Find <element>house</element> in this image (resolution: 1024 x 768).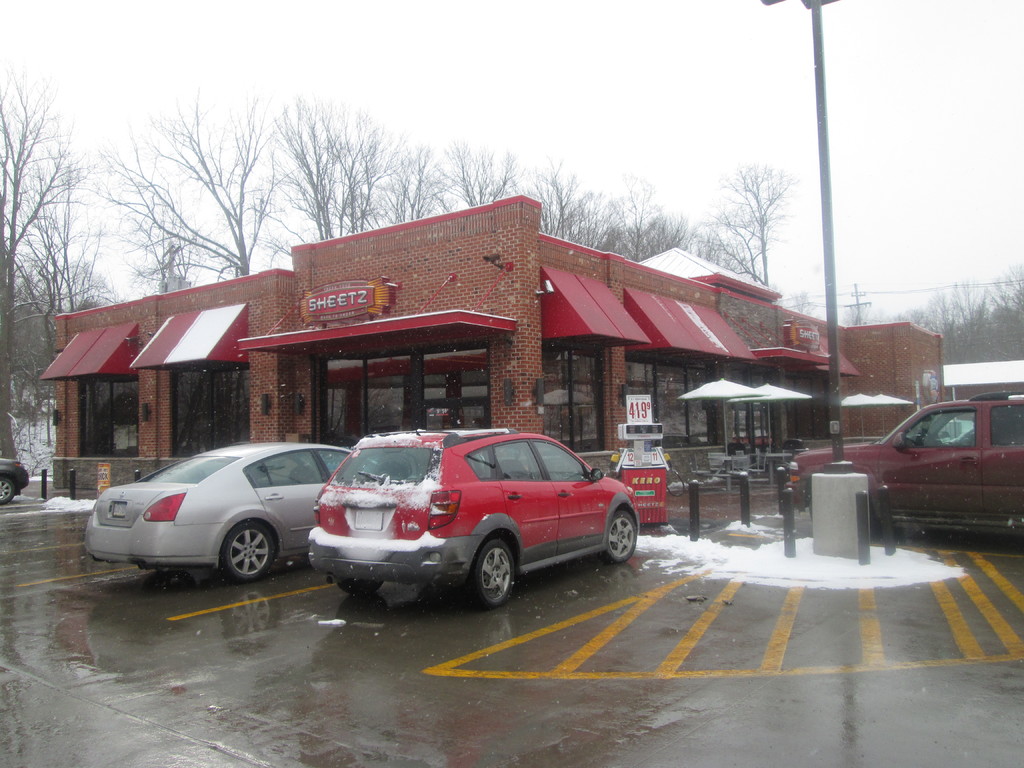
box=[300, 205, 559, 499].
